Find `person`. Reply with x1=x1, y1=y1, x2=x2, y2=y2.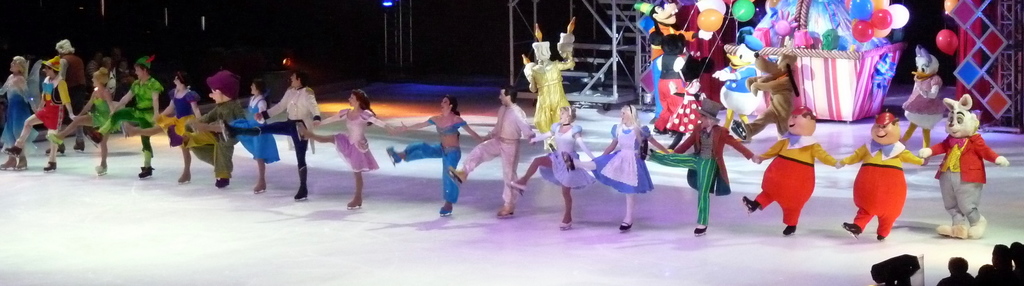
x1=507, y1=105, x2=596, y2=228.
